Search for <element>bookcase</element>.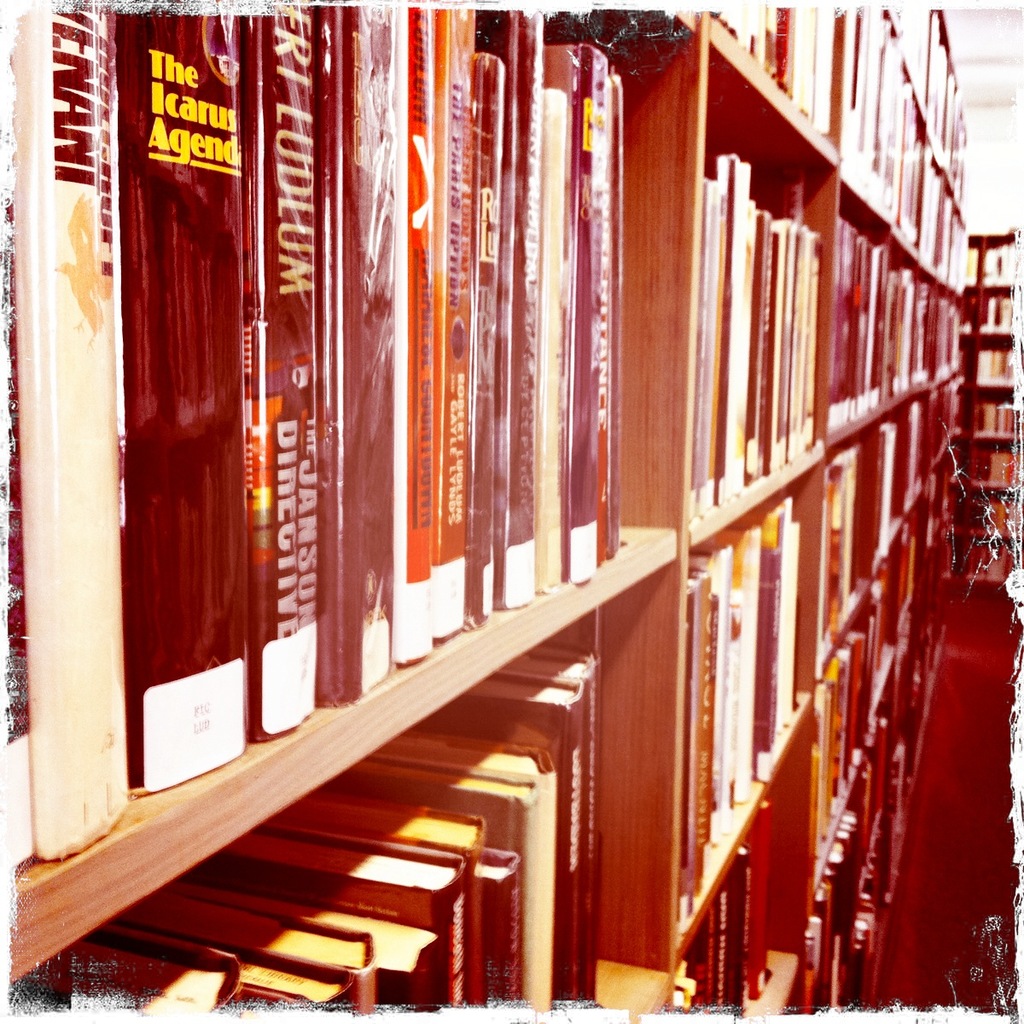
Found at x1=961, y1=233, x2=1021, y2=586.
